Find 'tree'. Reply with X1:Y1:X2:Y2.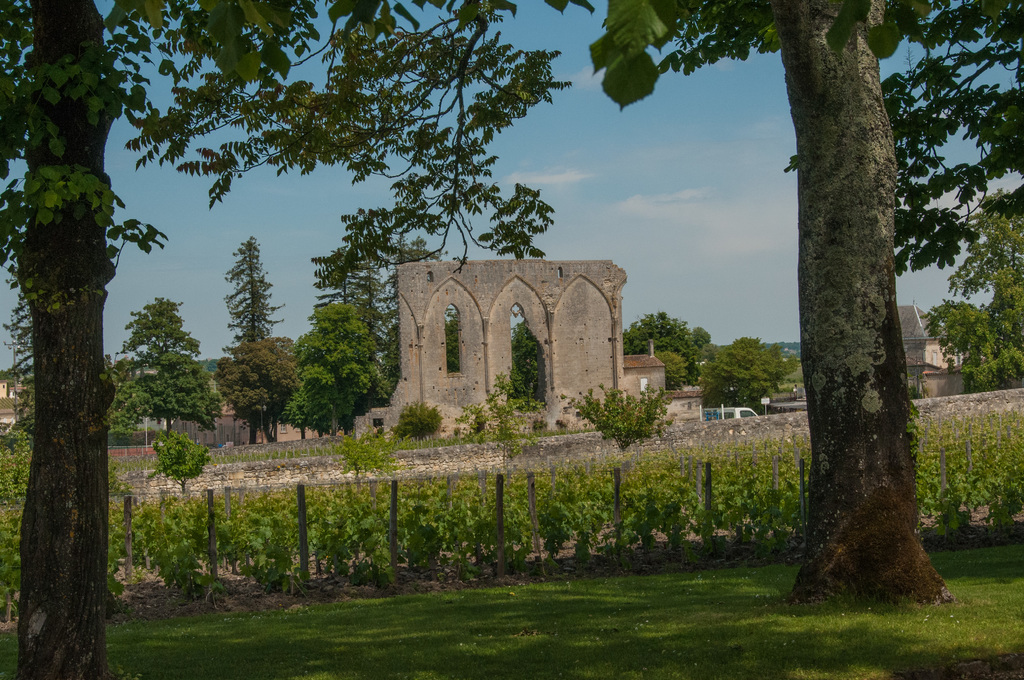
699:336:796:411.
